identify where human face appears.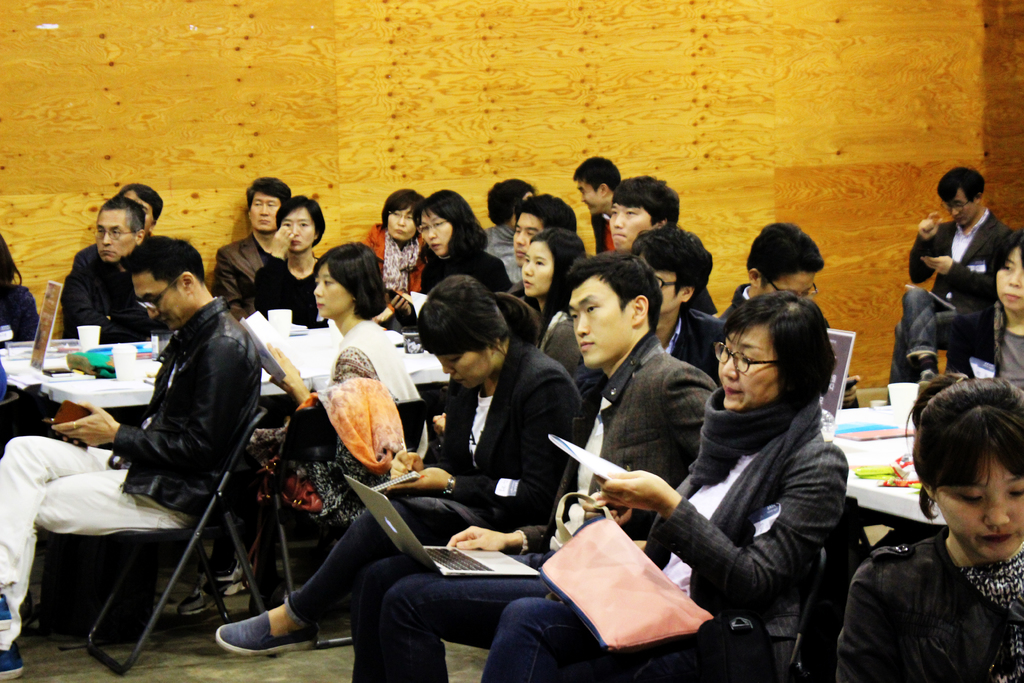
Appears at select_region(525, 241, 552, 299).
